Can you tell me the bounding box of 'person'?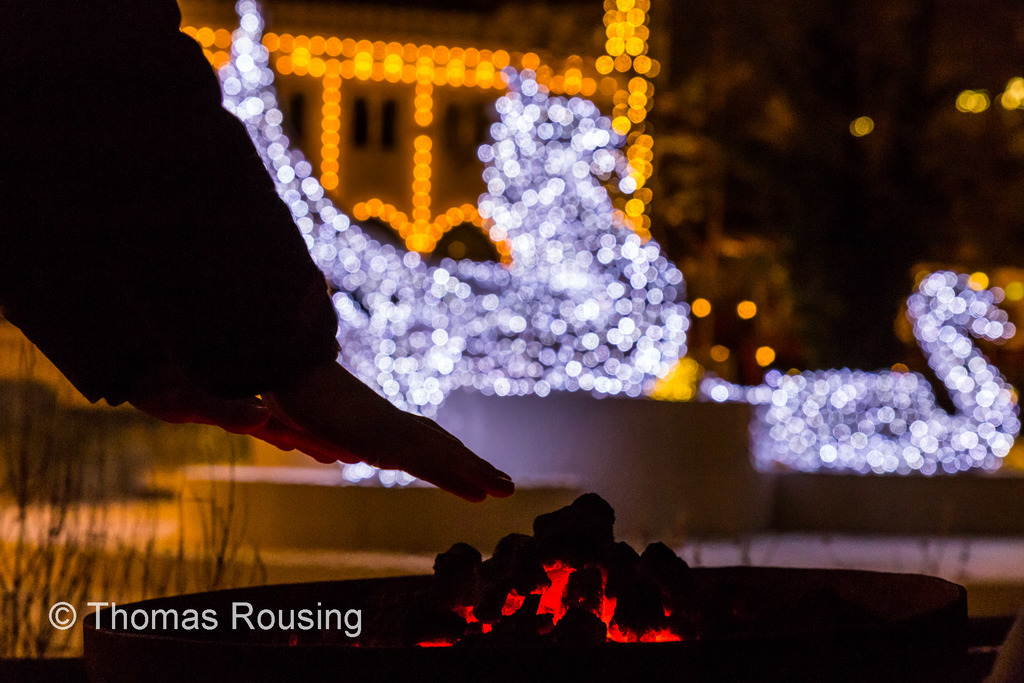
[left=0, top=0, right=516, bottom=506].
